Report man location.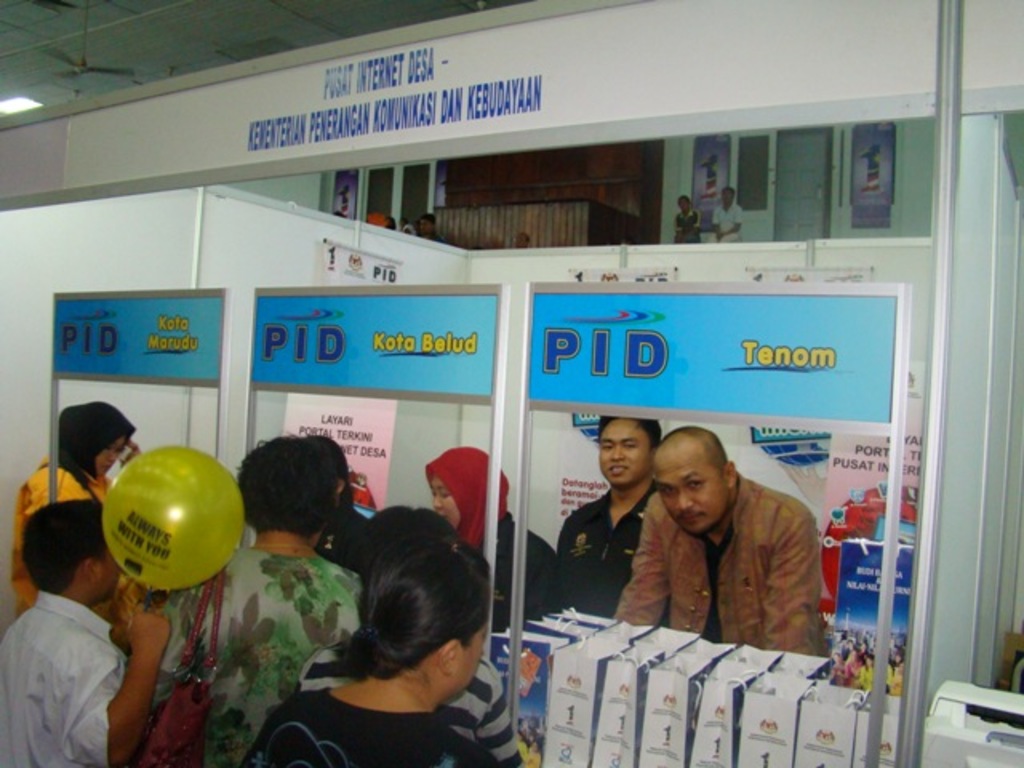
Report: region(0, 501, 131, 767).
